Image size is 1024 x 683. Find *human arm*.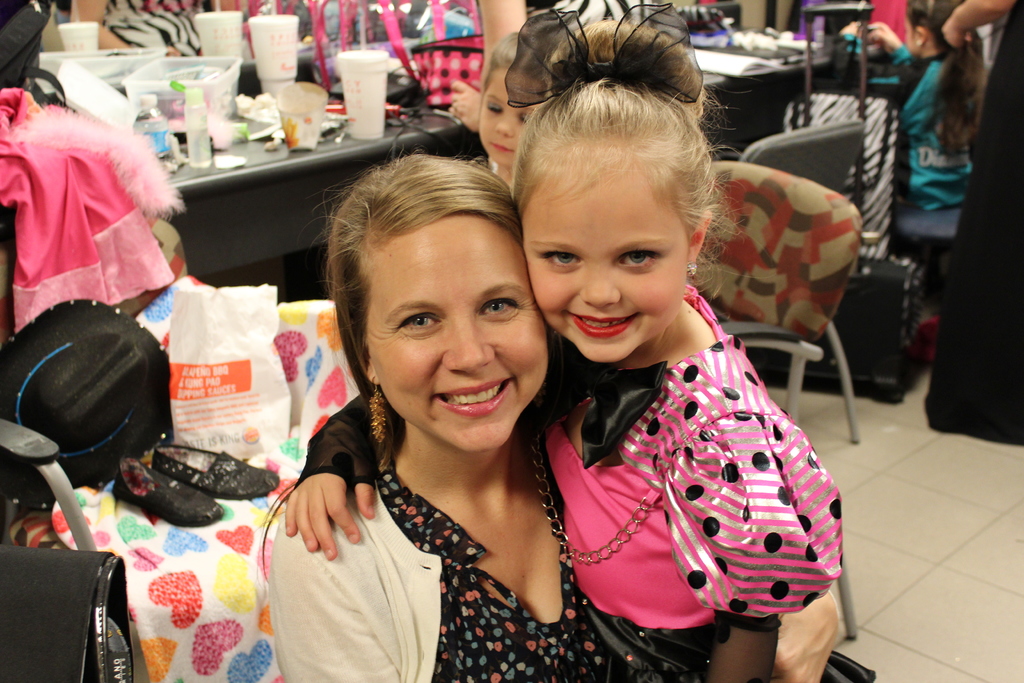
region(760, 587, 843, 682).
